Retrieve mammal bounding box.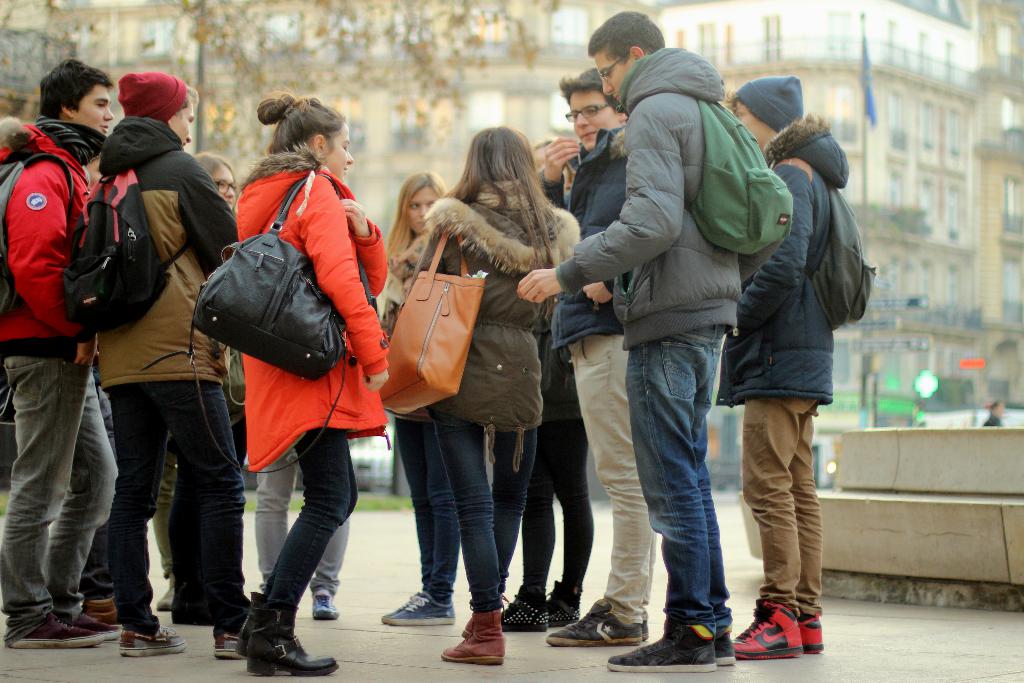
Bounding box: (x1=150, y1=151, x2=236, y2=609).
